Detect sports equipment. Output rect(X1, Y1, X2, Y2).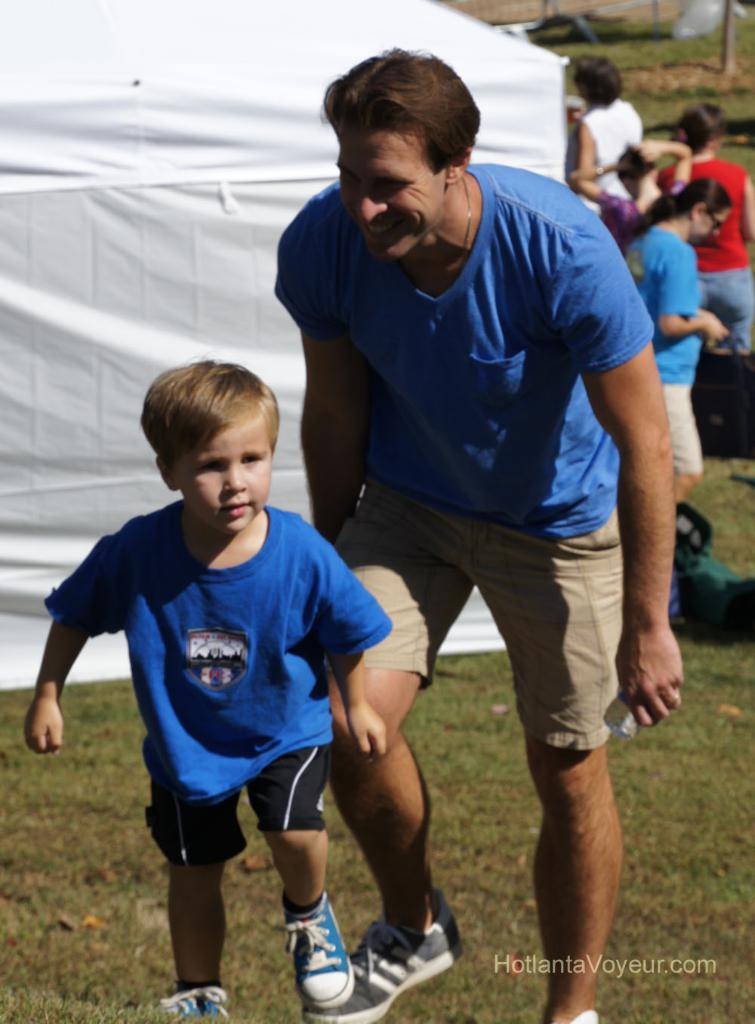
rect(159, 985, 233, 1019).
